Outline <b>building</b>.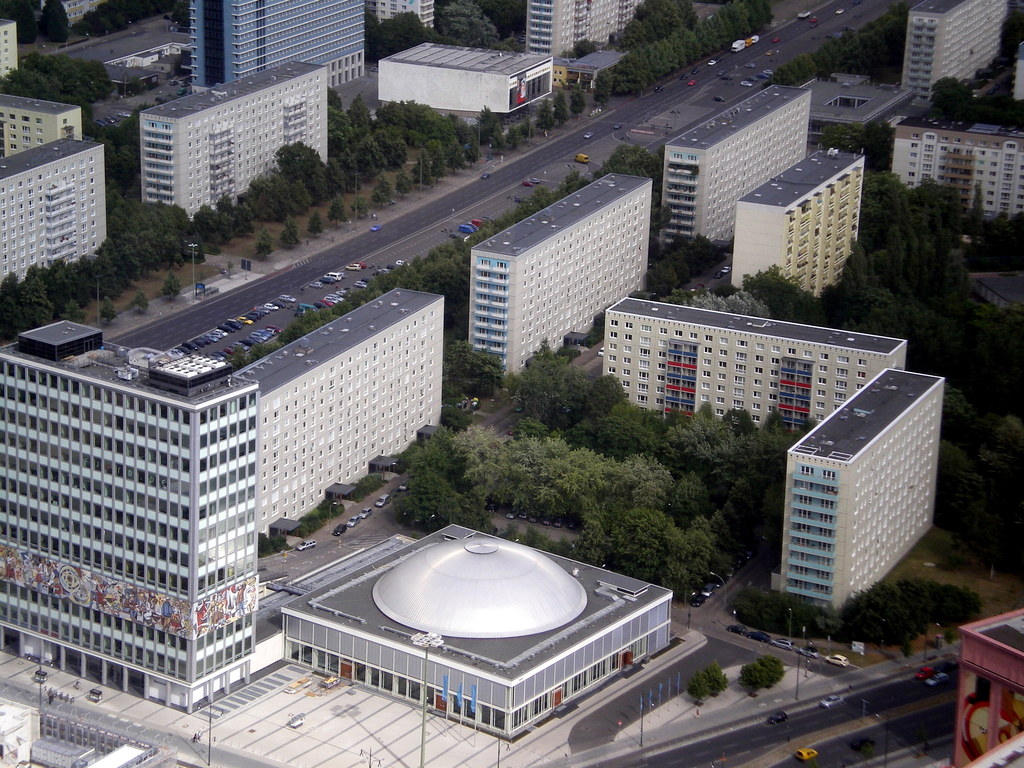
Outline: bbox(461, 165, 653, 381).
